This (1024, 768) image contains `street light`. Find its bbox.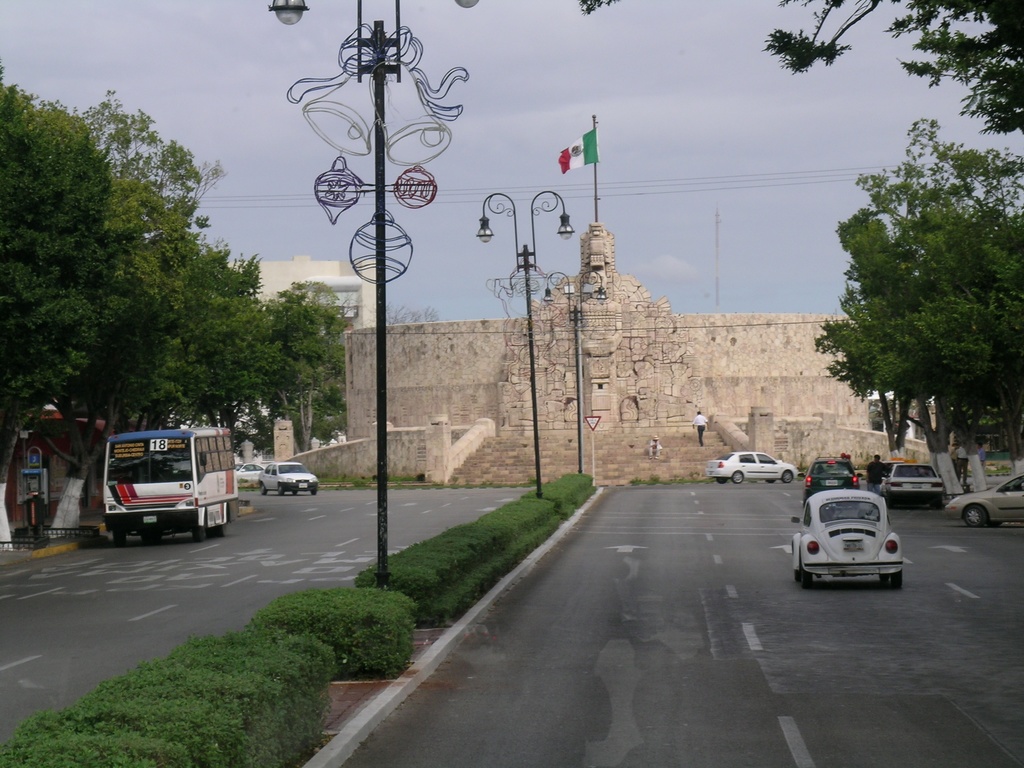
477/188/574/497.
